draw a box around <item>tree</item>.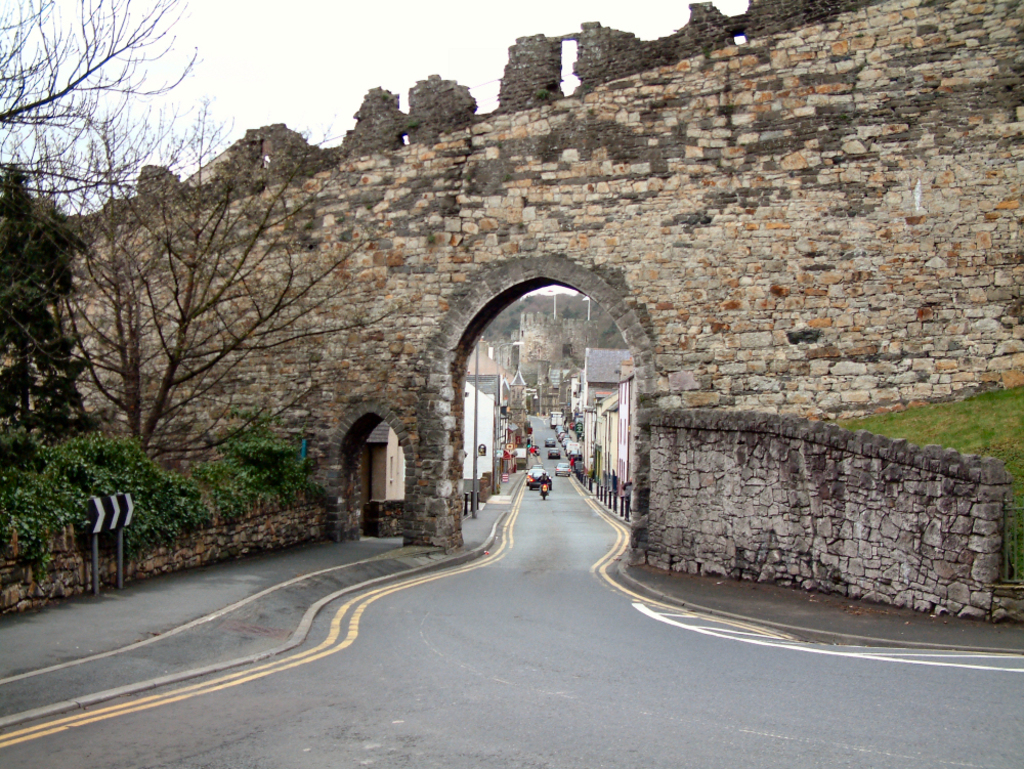
(left=0, top=0, right=212, bottom=227).
